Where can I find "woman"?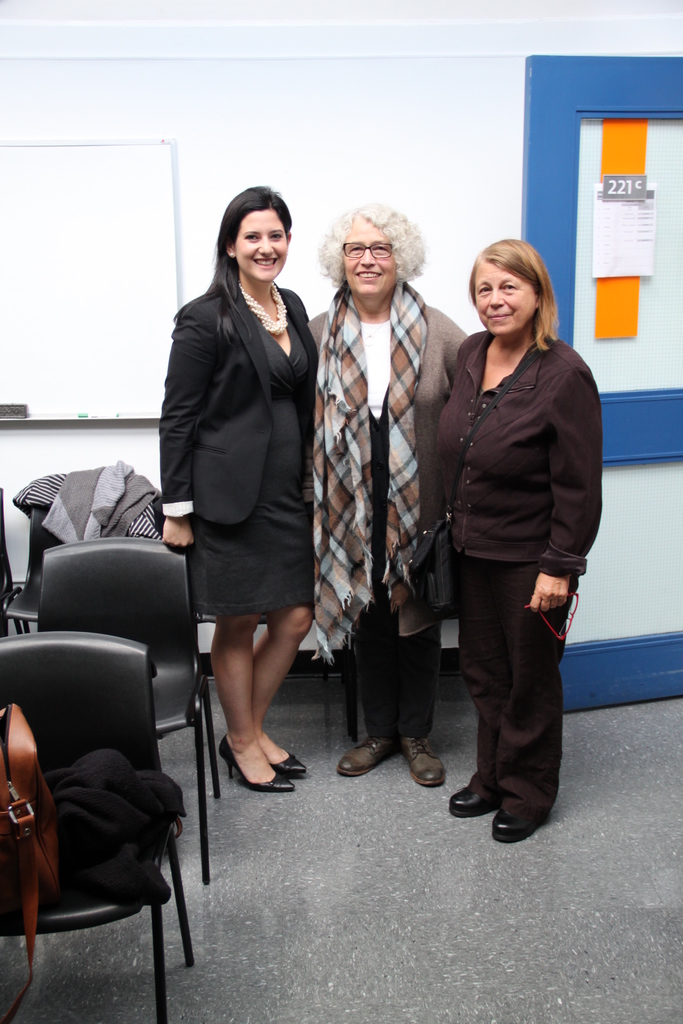
You can find it at <bbox>153, 179, 321, 797</bbox>.
